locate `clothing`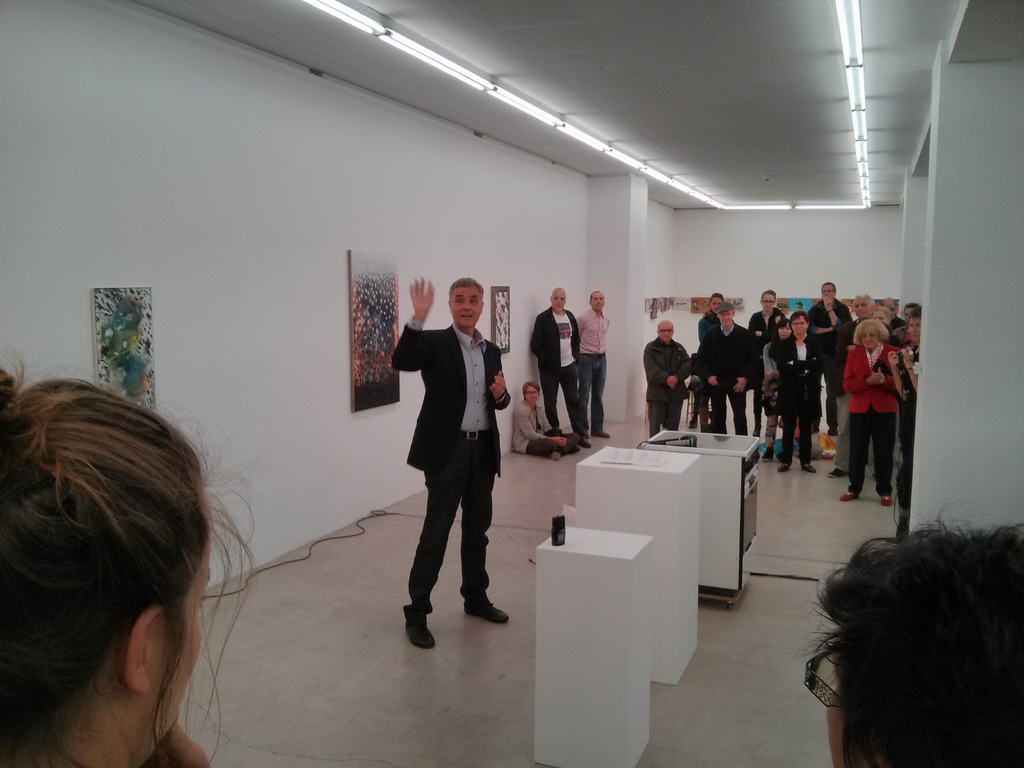
511 403 580 452
